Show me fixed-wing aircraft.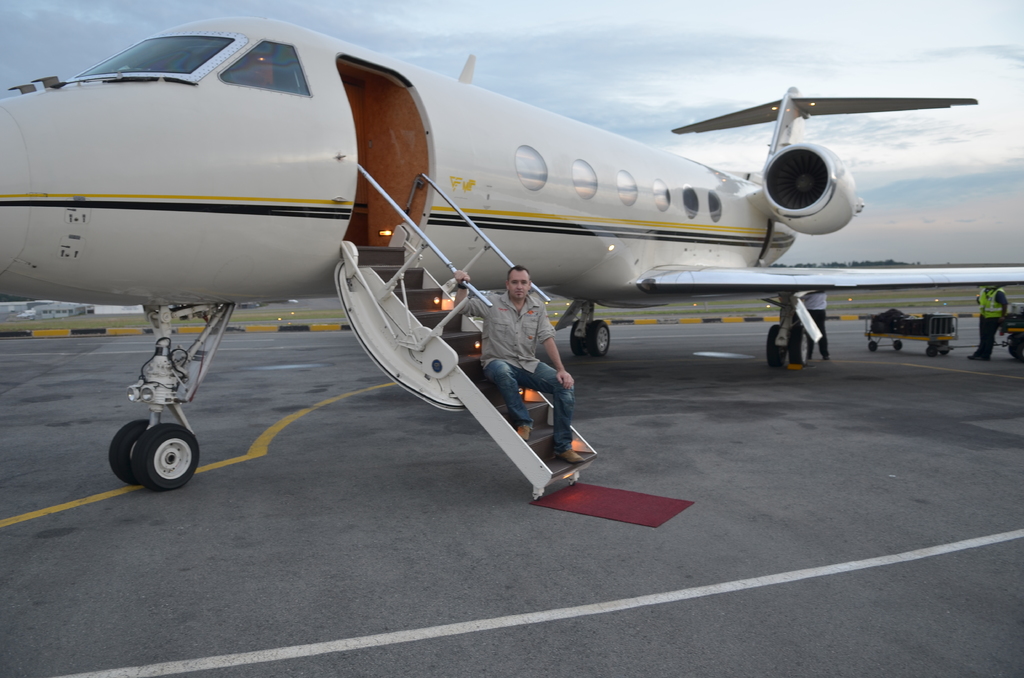
fixed-wing aircraft is here: rect(0, 12, 1023, 496).
